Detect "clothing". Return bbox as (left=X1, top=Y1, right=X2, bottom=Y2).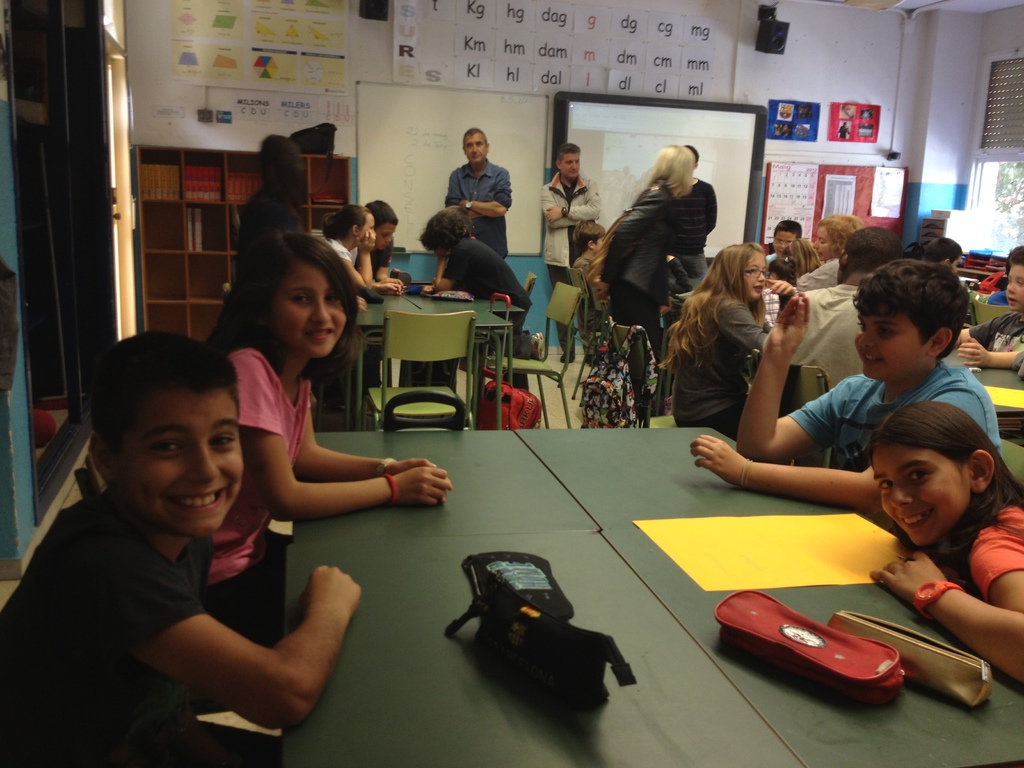
(left=665, top=287, right=784, bottom=430).
